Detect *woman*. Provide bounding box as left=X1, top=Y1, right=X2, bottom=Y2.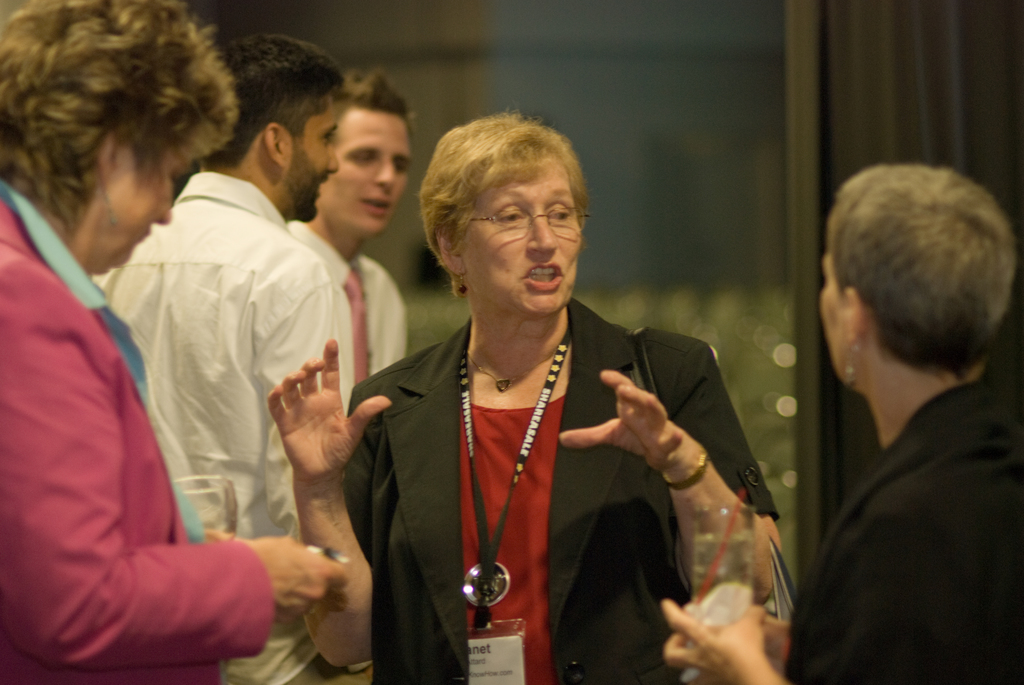
left=344, top=124, right=682, bottom=666.
